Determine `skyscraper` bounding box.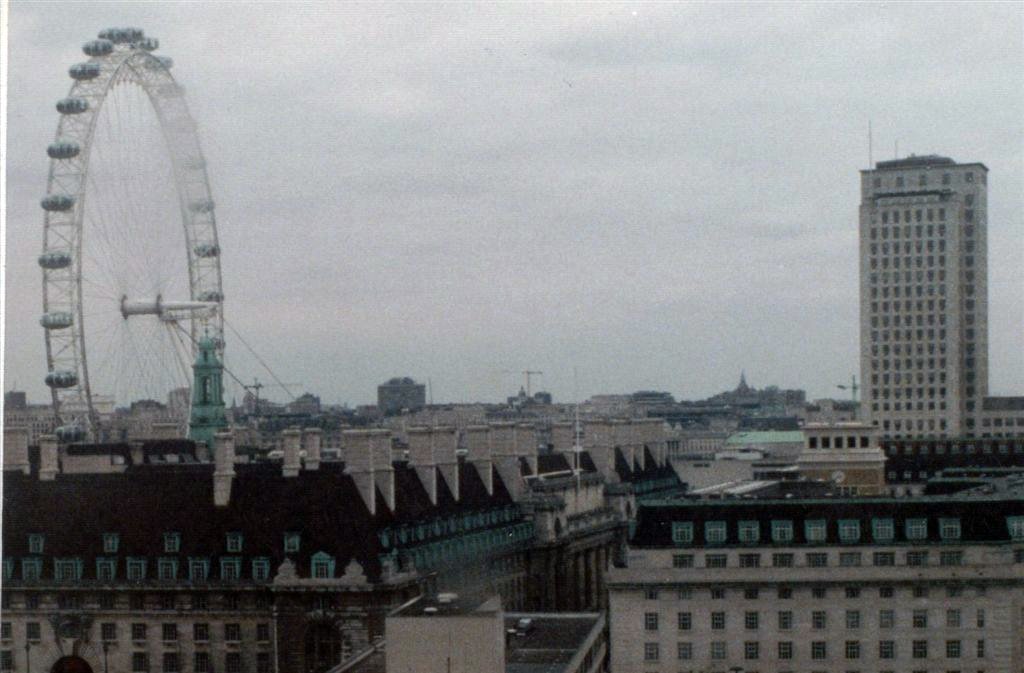
Determined: pyautogui.locateOnScreen(854, 154, 985, 439).
